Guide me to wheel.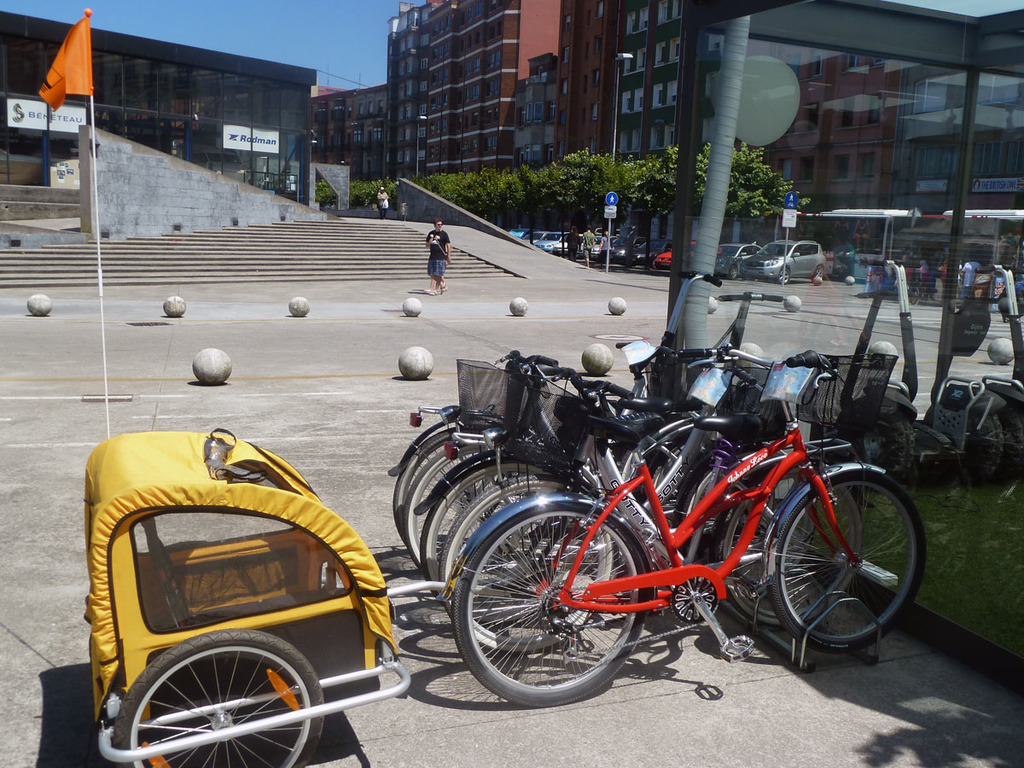
Guidance: bbox=[421, 460, 560, 596].
